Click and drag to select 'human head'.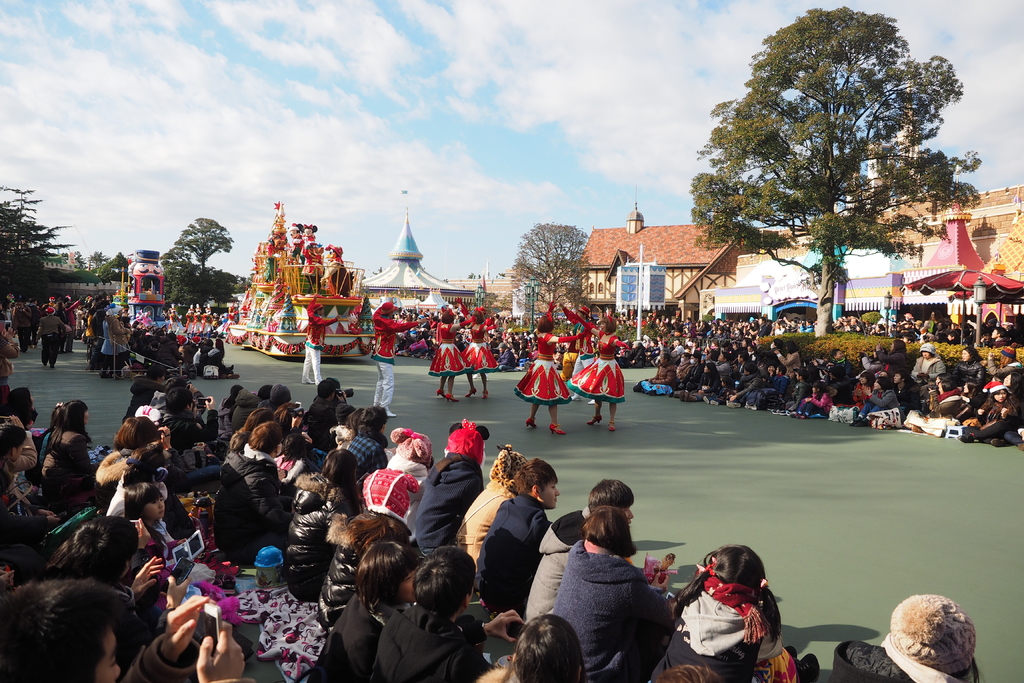
Selection: box(473, 308, 486, 325).
